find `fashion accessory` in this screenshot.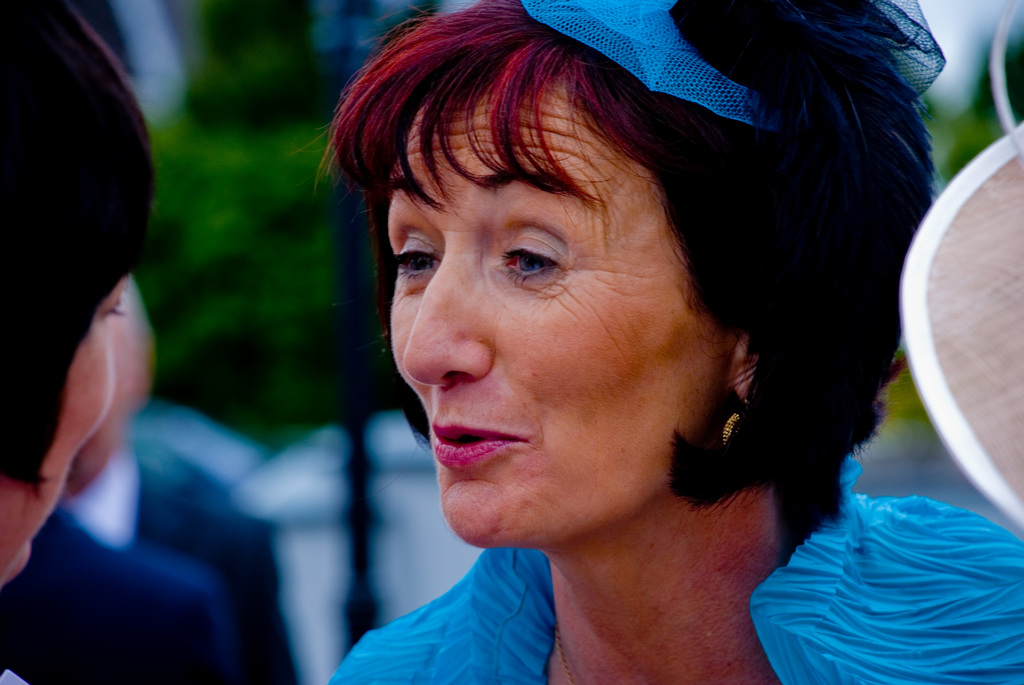
The bounding box for `fashion accessory` is l=721, t=373, r=753, b=450.
